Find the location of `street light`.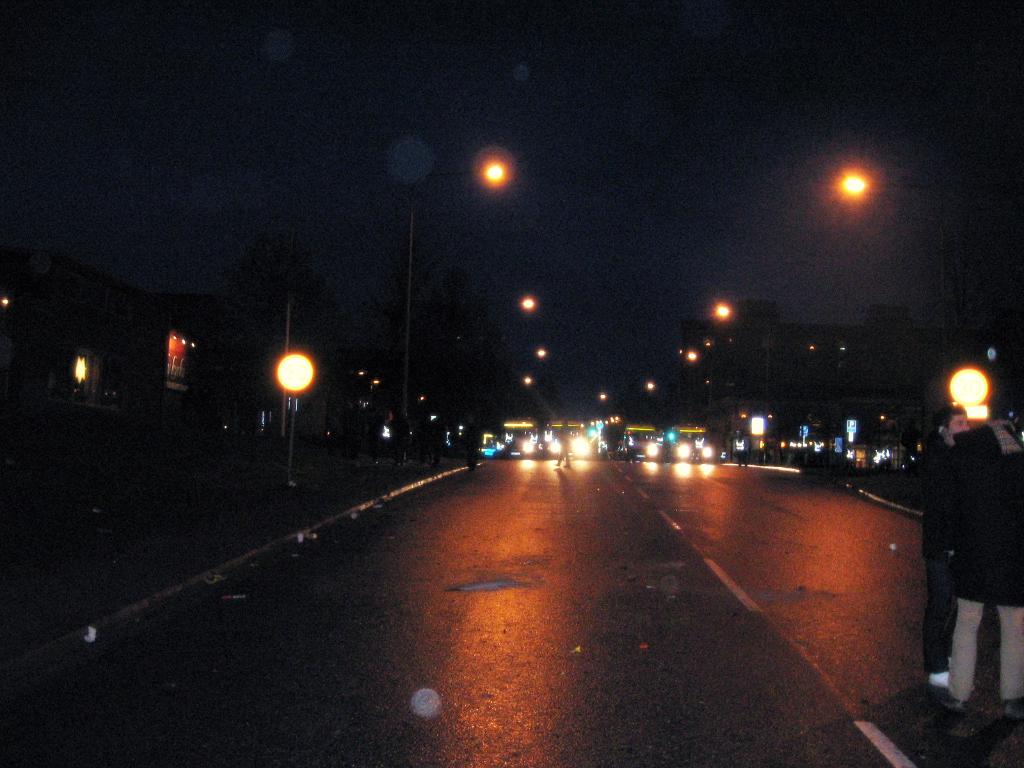
Location: pyautogui.locateOnScreen(402, 159, 506, 460).
